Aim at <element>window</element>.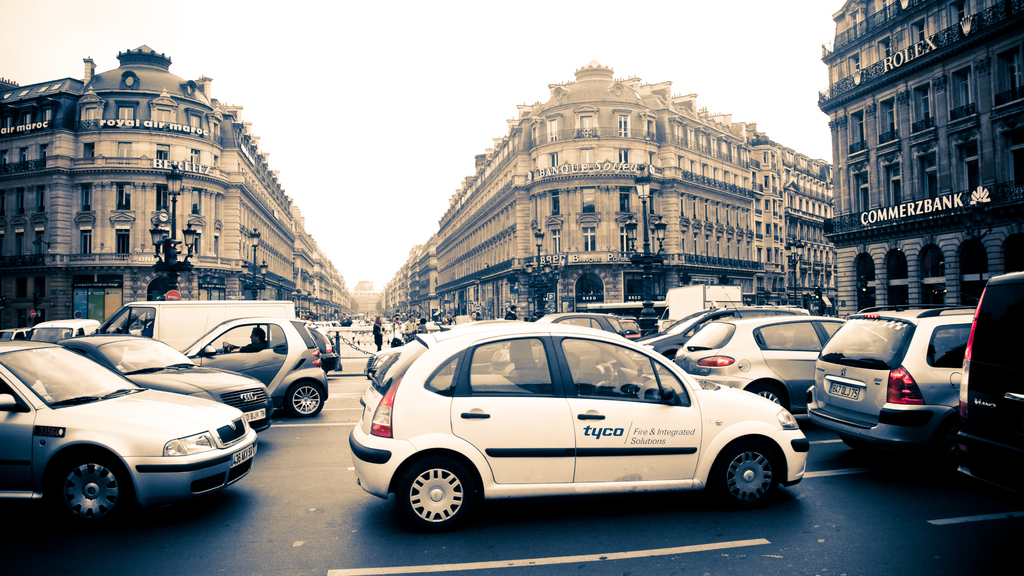
Aimed at 847, 52, 859, 77.
